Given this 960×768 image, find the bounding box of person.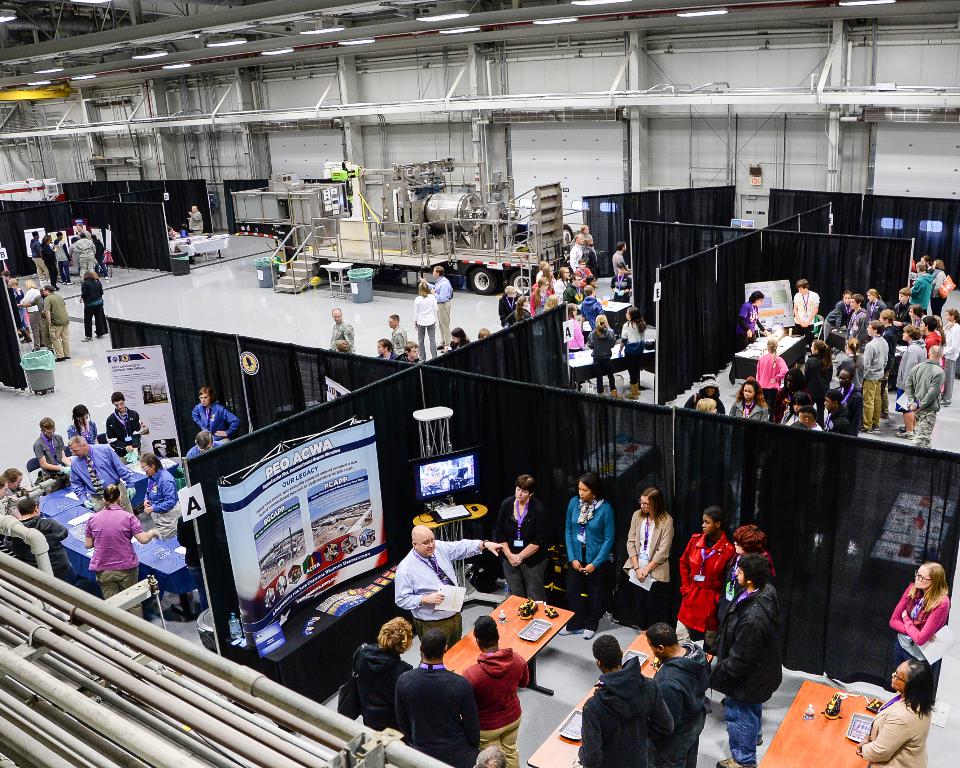
Rect(34, 418, 72, 484).
